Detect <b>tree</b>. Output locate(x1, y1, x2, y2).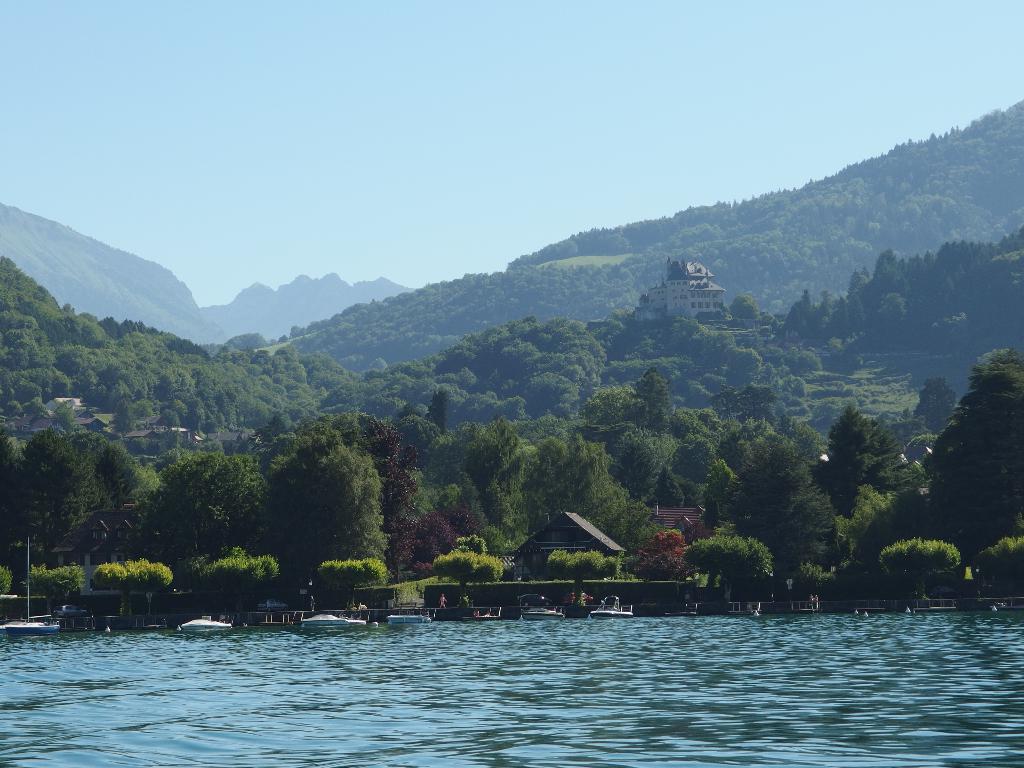
locate(436, 547, 505, 605).
